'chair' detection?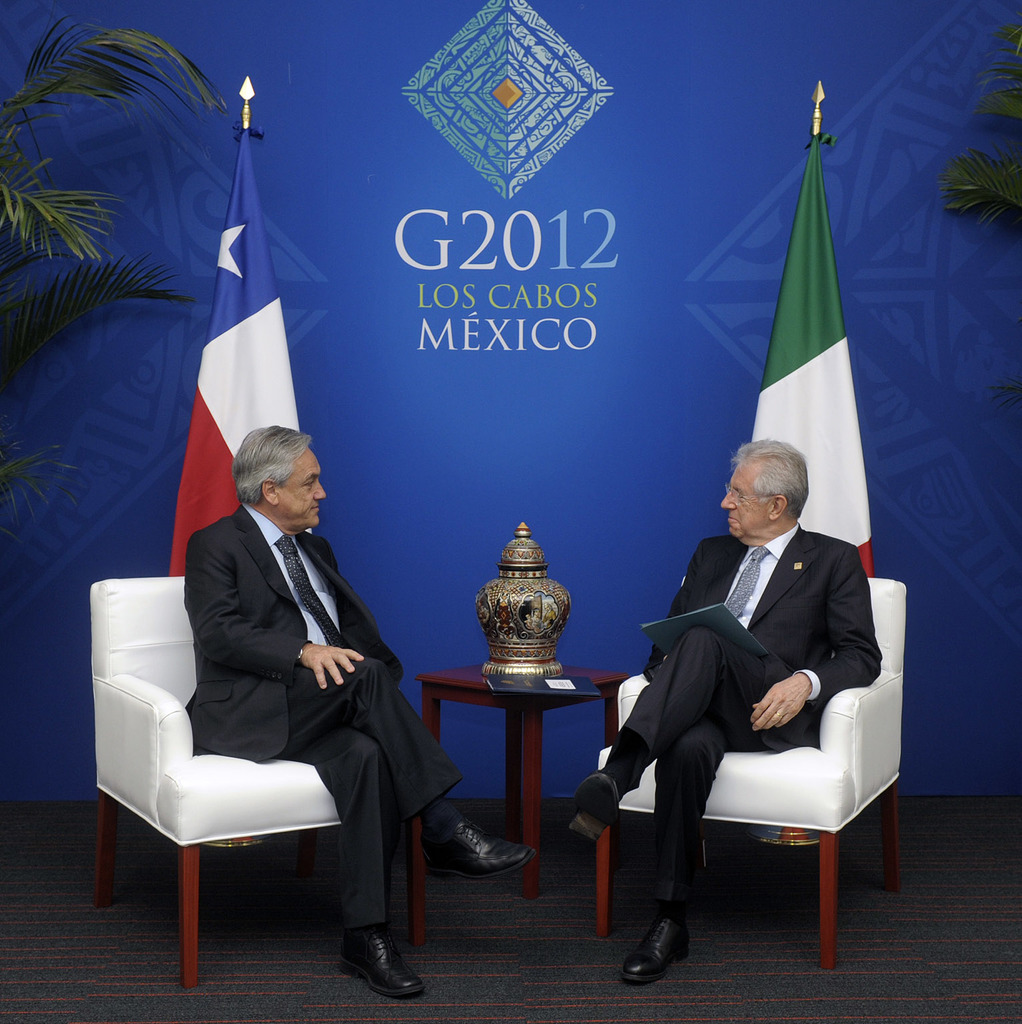
(597, 575, 911, 975)
